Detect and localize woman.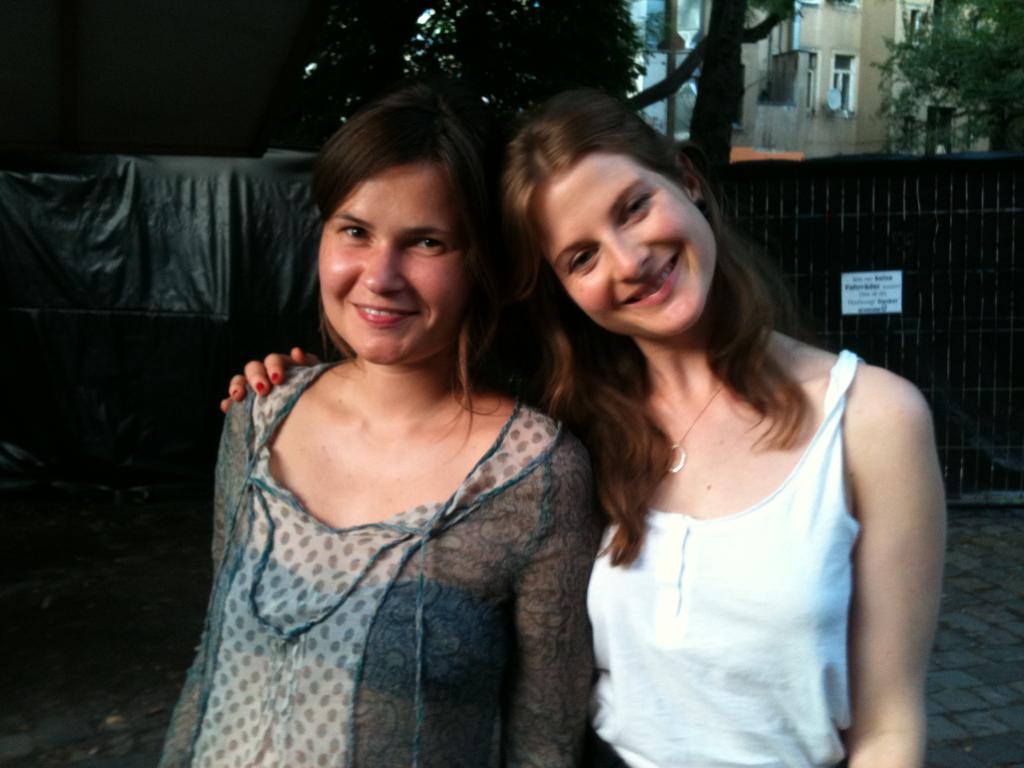
Localized at (x1=216, y1=95, x2=948, y2=767).
